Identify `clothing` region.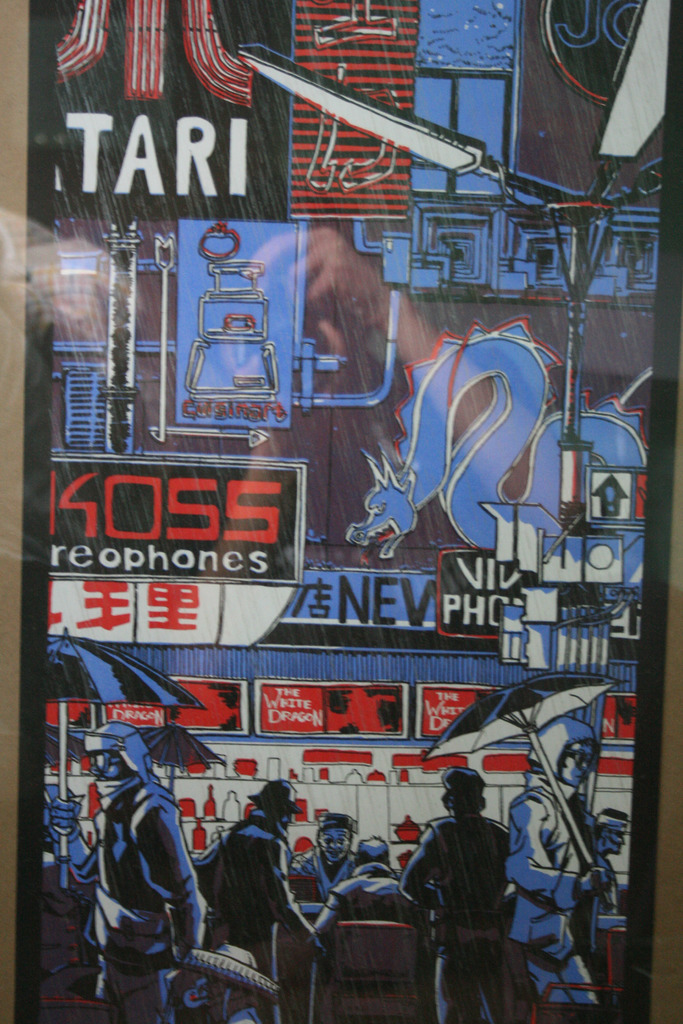
Region: rect(516, 758, 604, 1016).
